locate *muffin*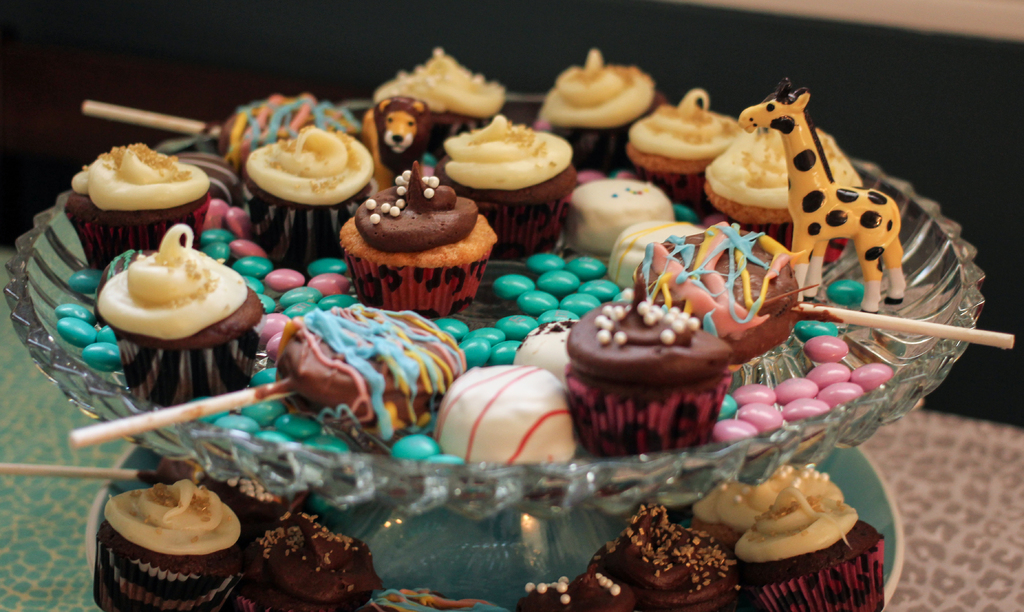
l=89, t=224, r=261, b=403
